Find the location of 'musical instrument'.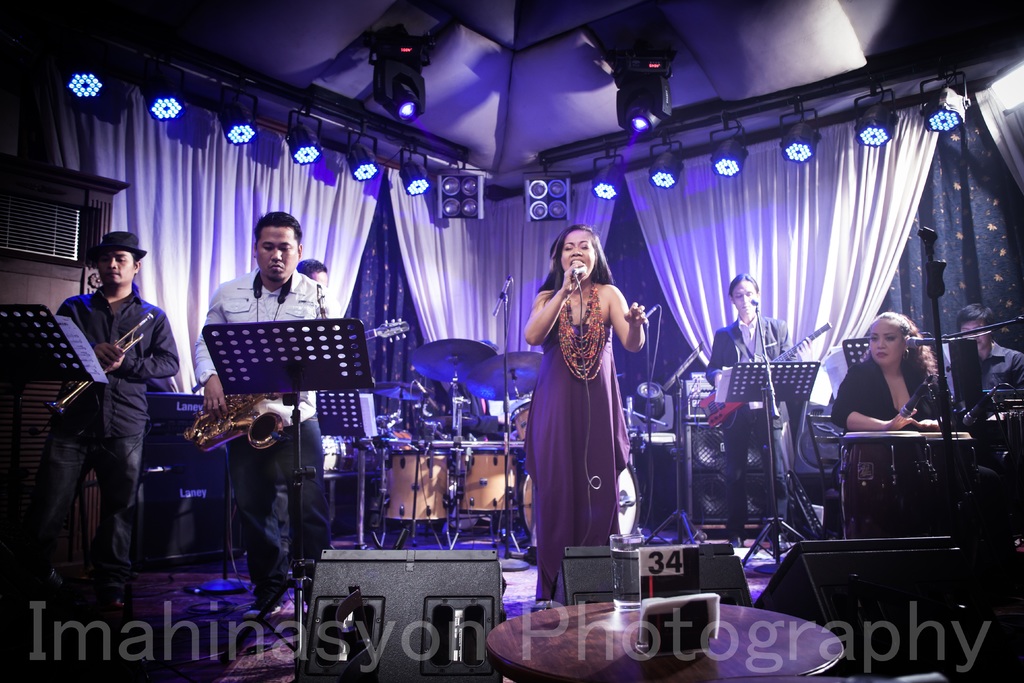
Location: 379 441 456 516.
